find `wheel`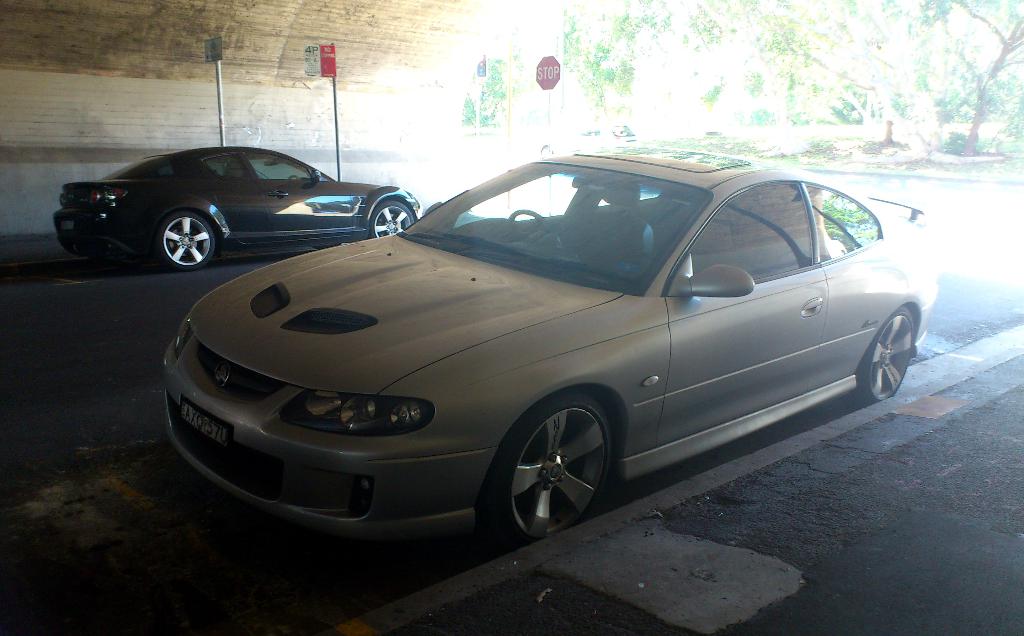
bbox=(370, 200, 416, 239)
